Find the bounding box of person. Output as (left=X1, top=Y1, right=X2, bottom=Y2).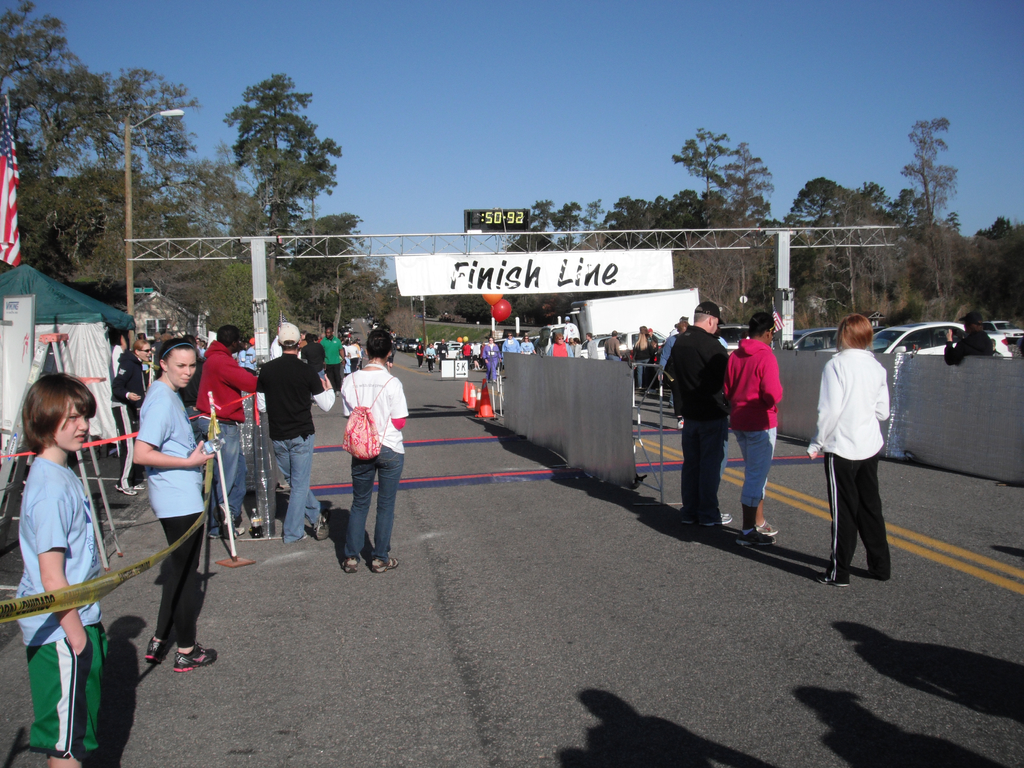
(left=428, top=342, right=434, bottom=371).
